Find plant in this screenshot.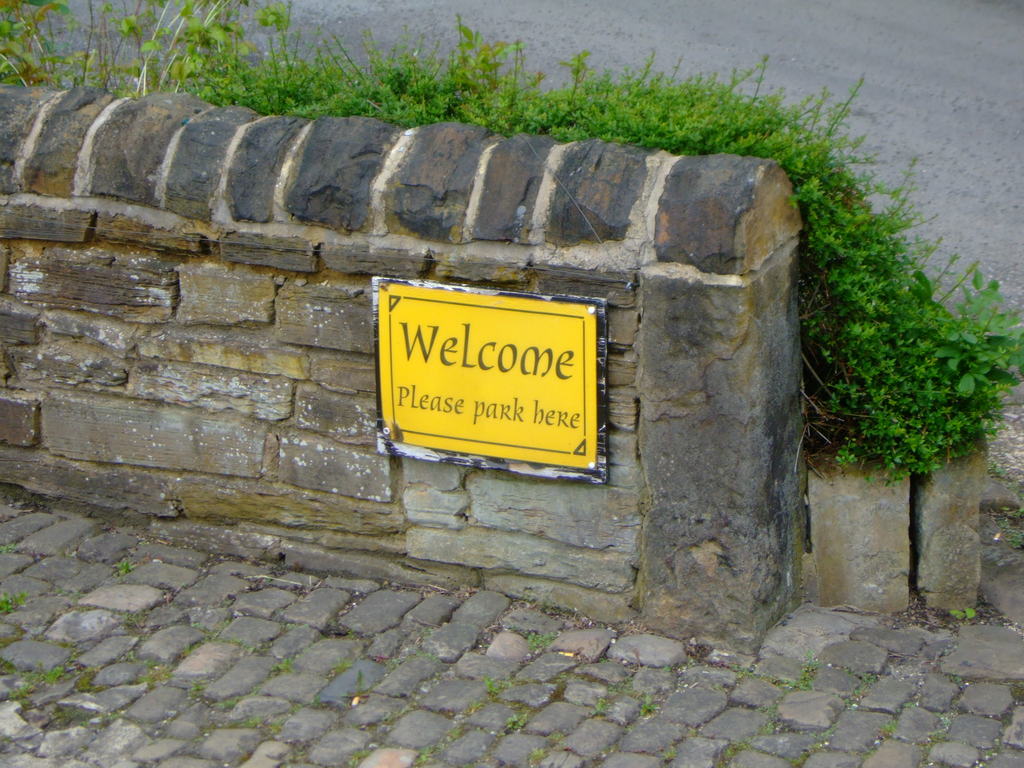
The bounding box for plant is select_region(778, 107, 1020, 607).
